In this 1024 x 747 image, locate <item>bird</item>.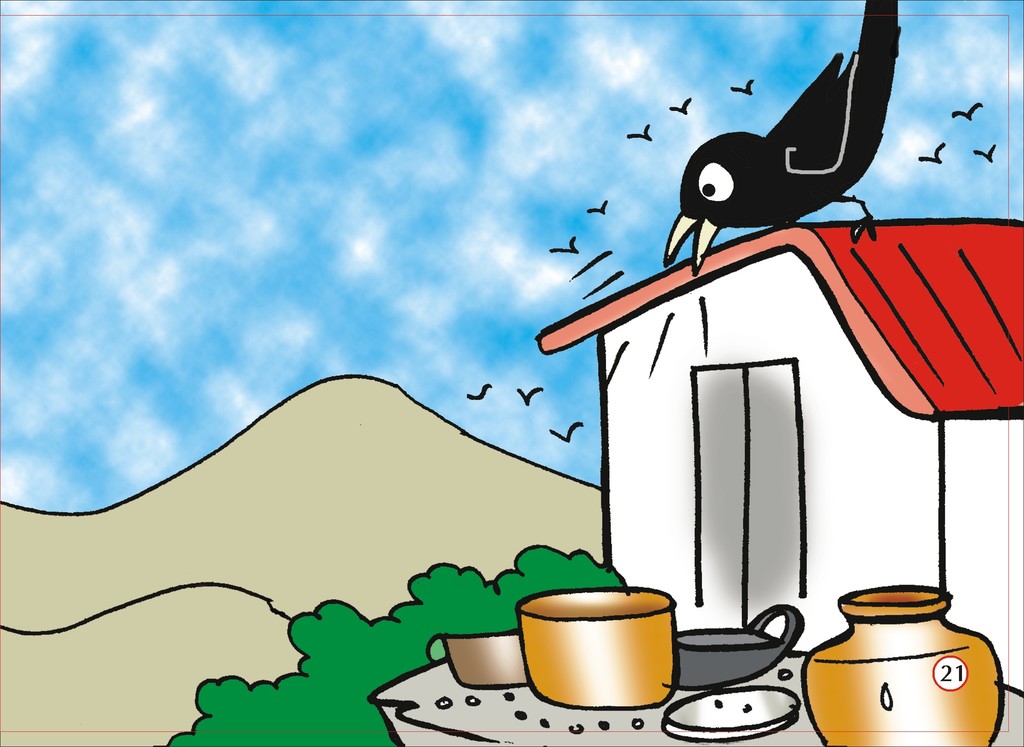
Bounding box: crop(584, 196, 611, 220).
